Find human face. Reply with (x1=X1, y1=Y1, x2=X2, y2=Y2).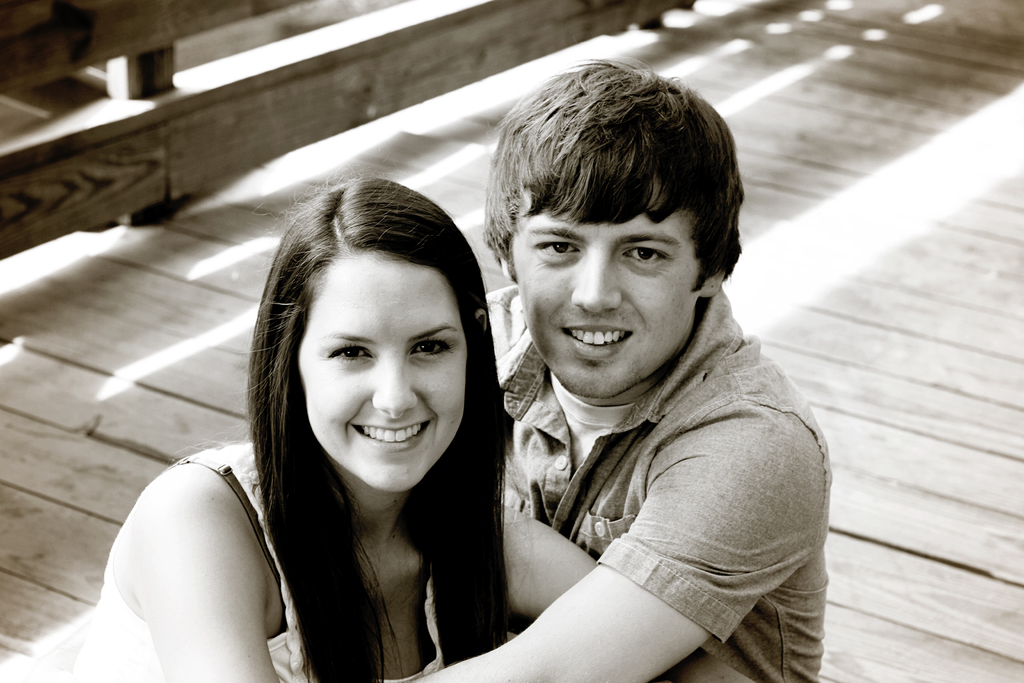
(x1=298, y1=252, x2=468, y2=493).
